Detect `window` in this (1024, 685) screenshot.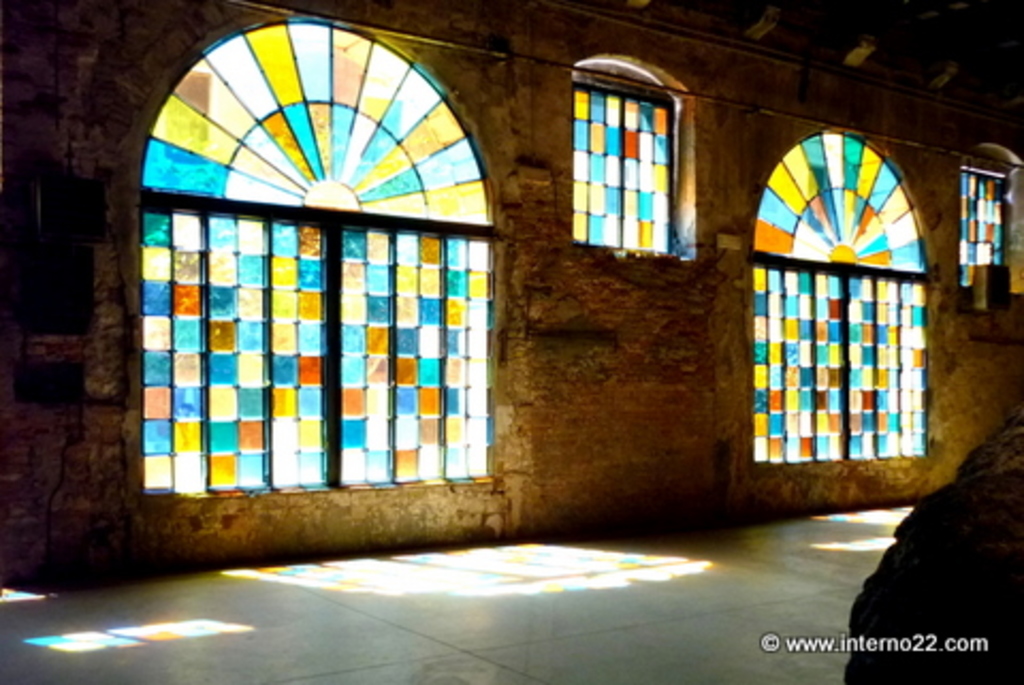
Detection: <box>134,19,501,501</box>.
